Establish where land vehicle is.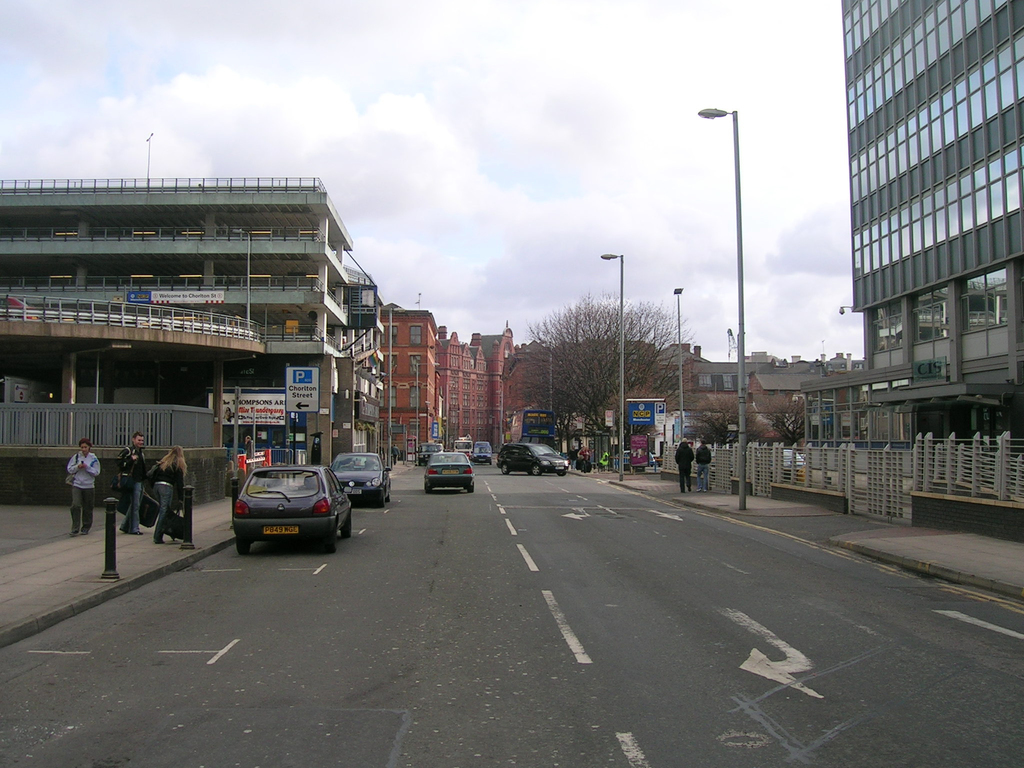
Established at (451,437,472,461).
